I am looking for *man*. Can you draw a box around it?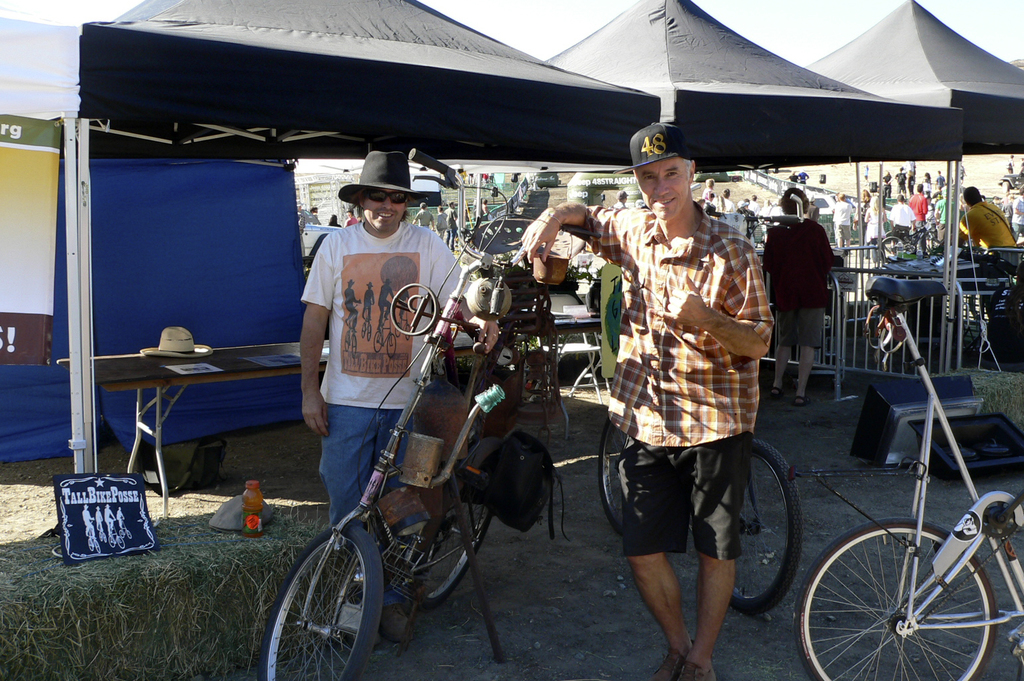
Sure, the bounding box is {"left": 1012, "top": 184, "right": 1023, "bottom": 239}.
